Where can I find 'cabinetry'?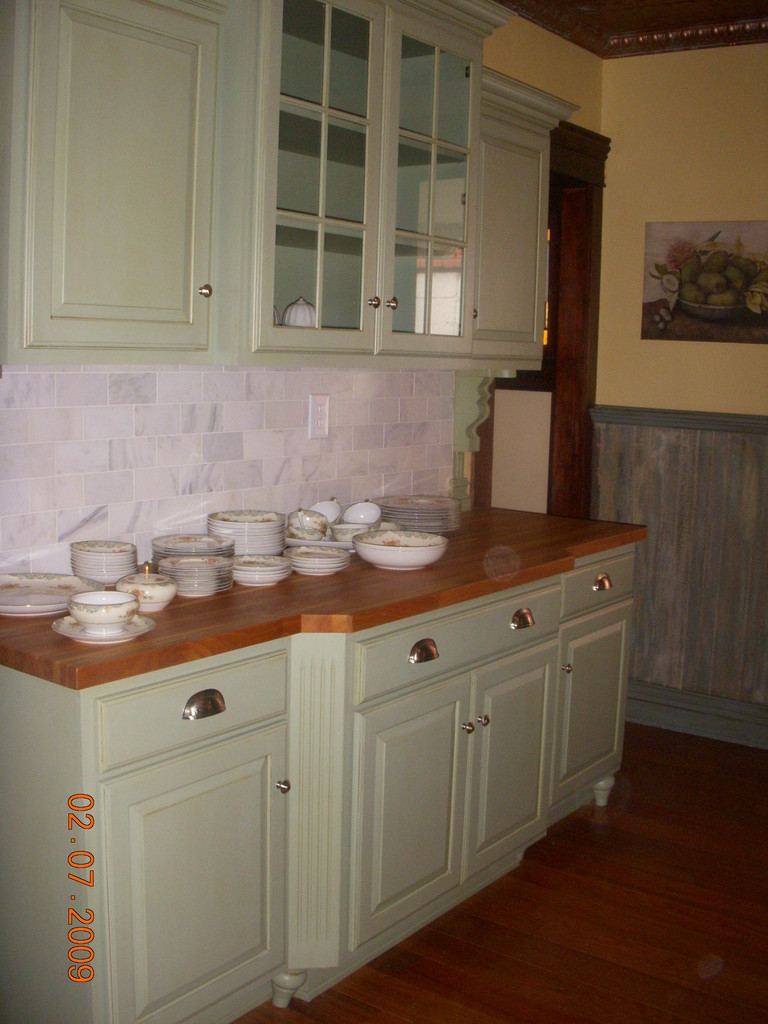
You can find it at (left=88, top=640, right=285, bottom=780).
